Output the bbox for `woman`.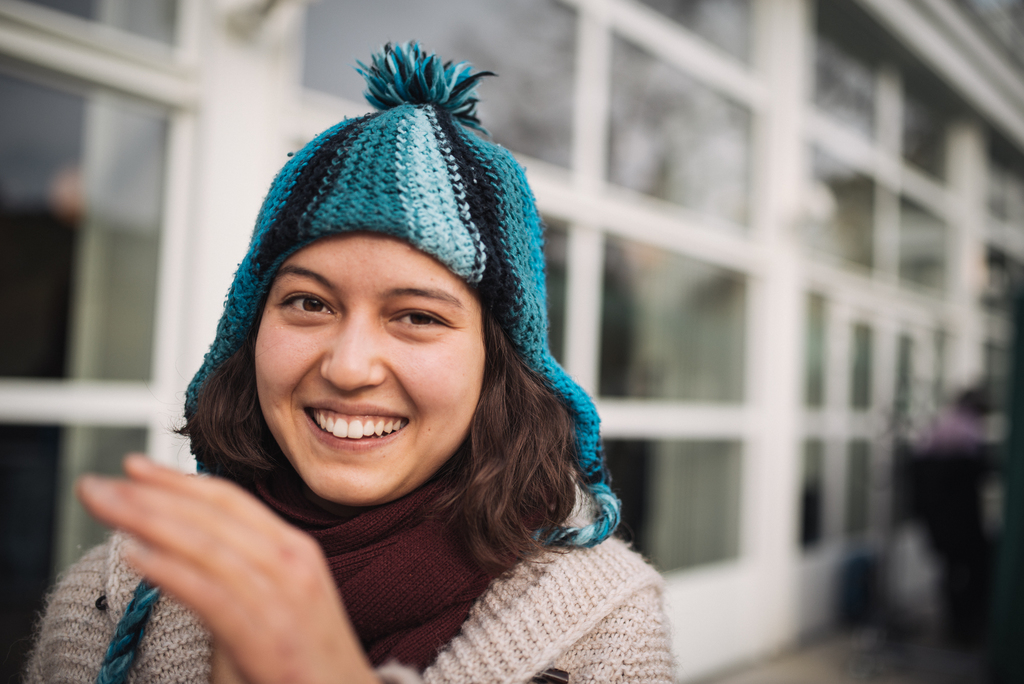
(x1=69, y1=80, x2=694, y2=667).
